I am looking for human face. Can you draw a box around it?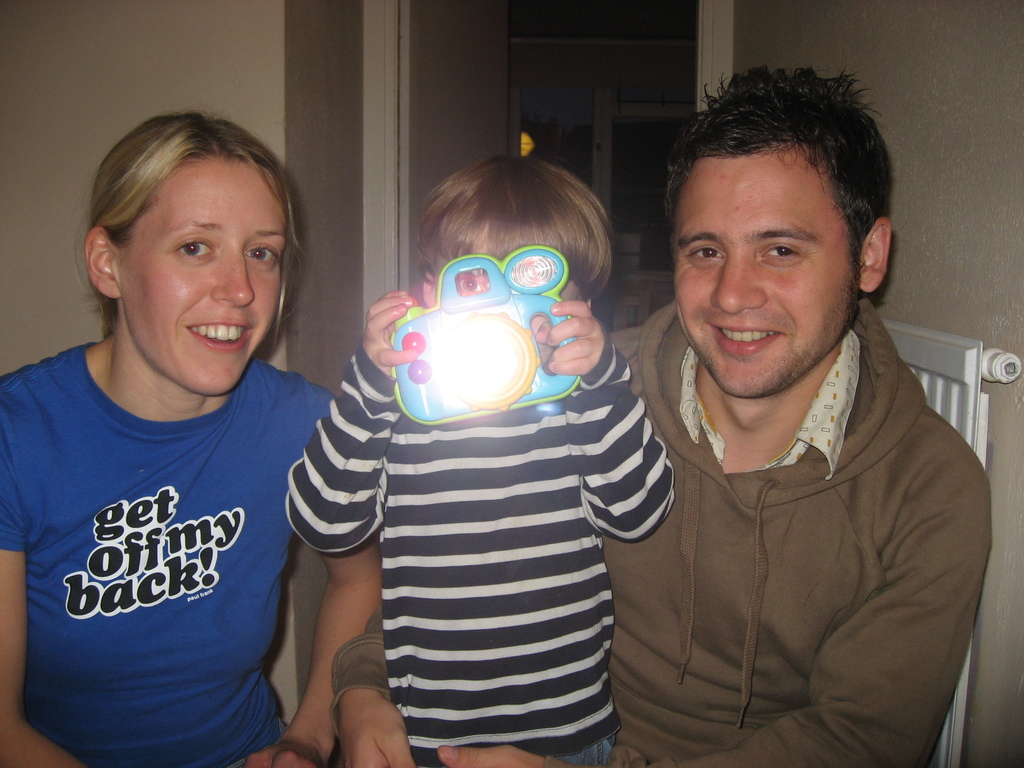
Sure, the bounding box is {"x1": 668, "y1": 151, "x2": 856, "y2": 400}.
